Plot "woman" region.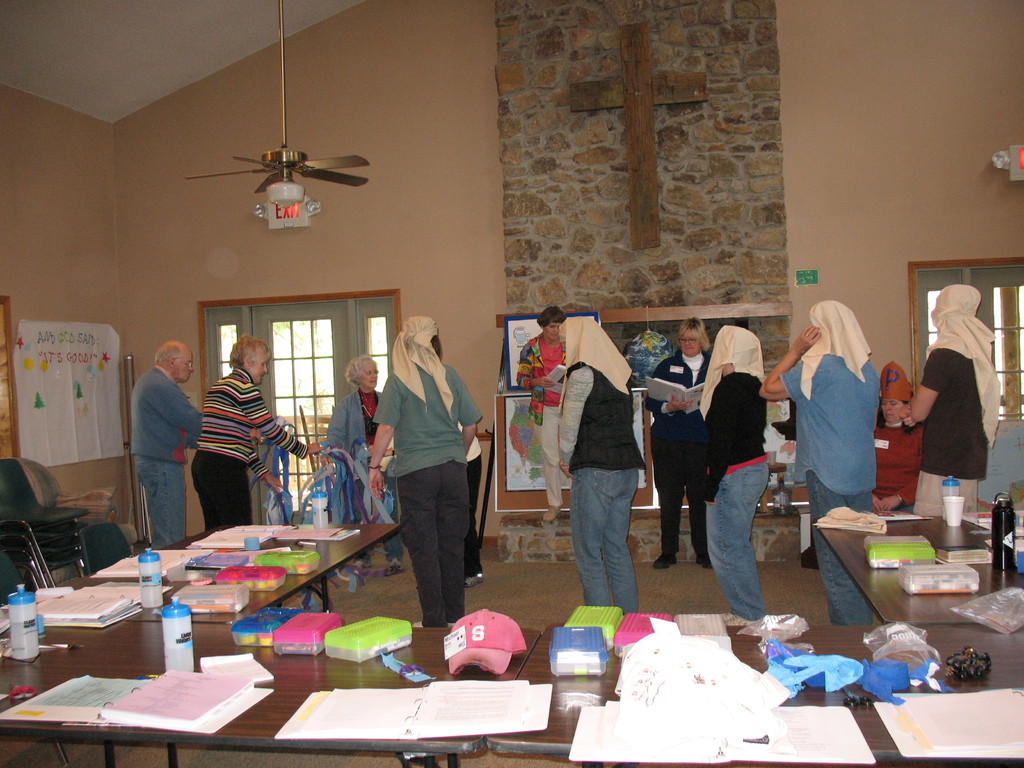
Plotted at bbox=(646, 314, 711, 570).
